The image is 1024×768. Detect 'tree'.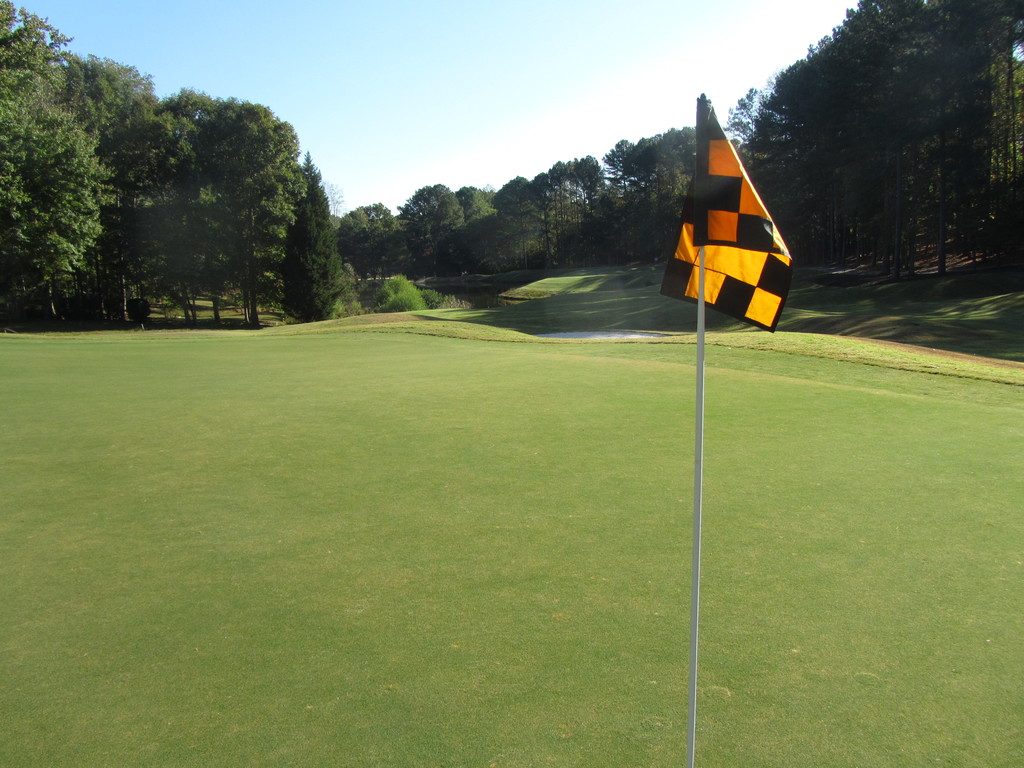
Detection: box=[602, 134, 692, 246].
